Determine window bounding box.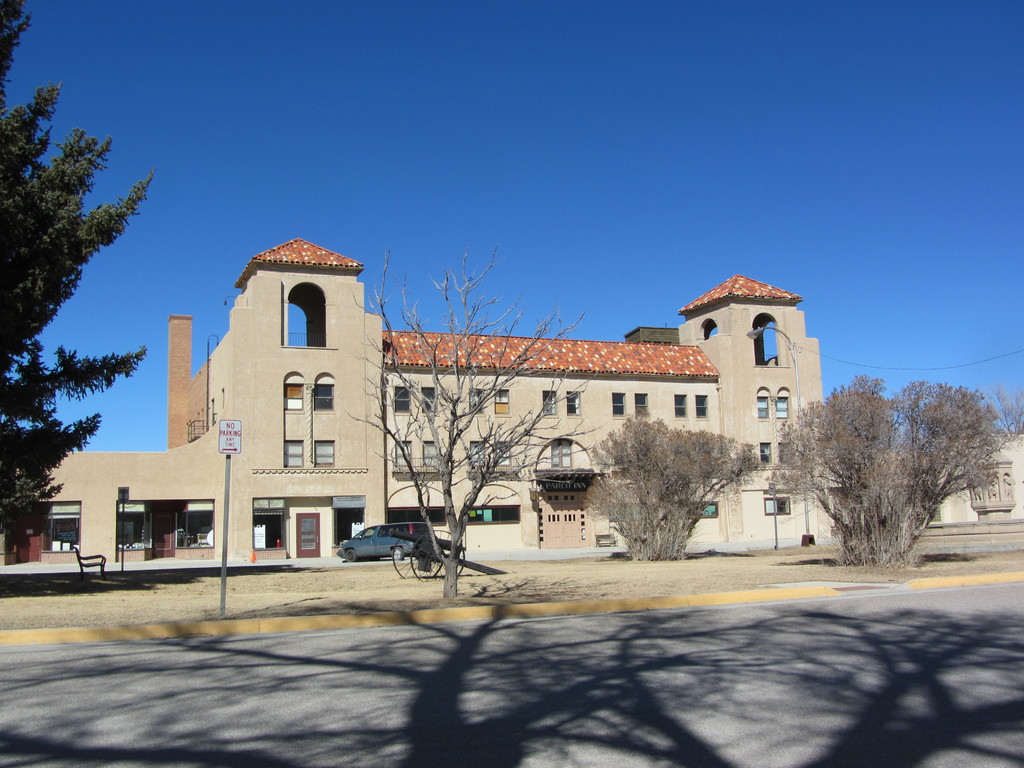
Determined: locate(684, 504, 715, 516).
